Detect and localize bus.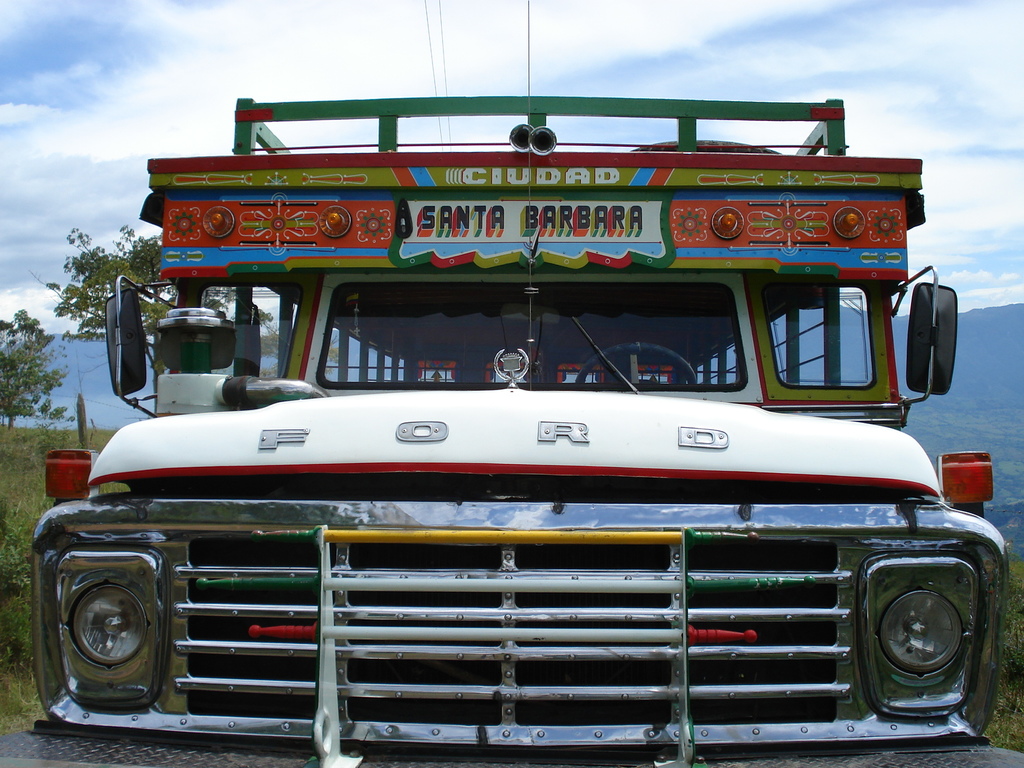
Localized at x1=0 y1=93 x2=1023 y2=767.
